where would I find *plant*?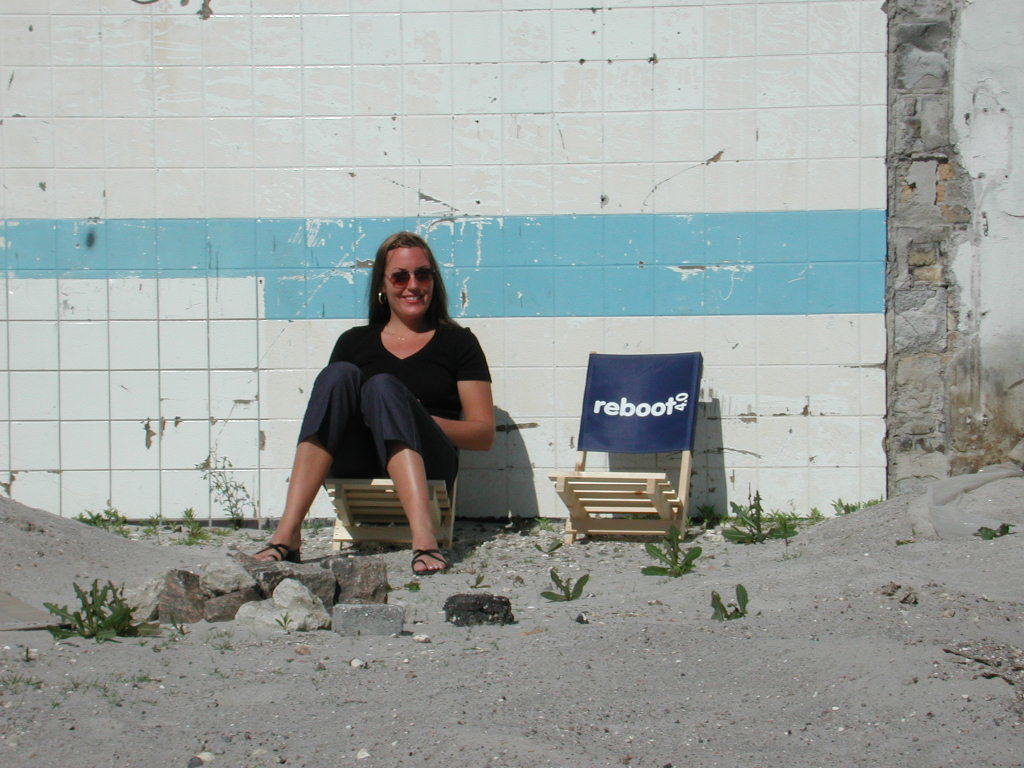
At <region>401, 574, 422, 594</region>.
